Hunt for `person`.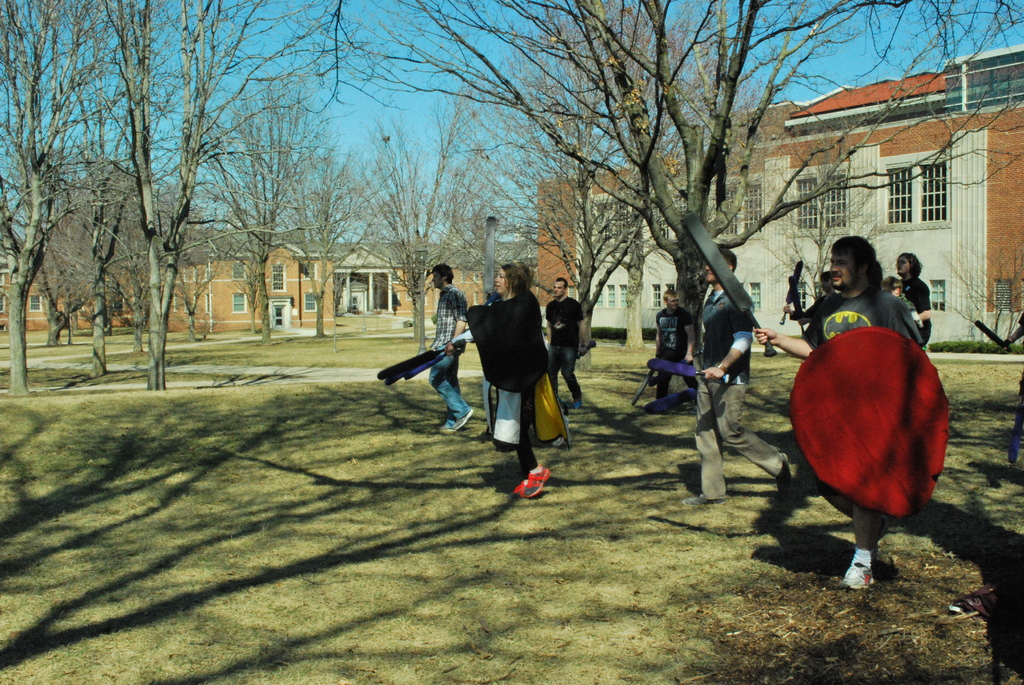
Hunted down at pyautogui.locateOnScreen(470, 258, 555, 491).
